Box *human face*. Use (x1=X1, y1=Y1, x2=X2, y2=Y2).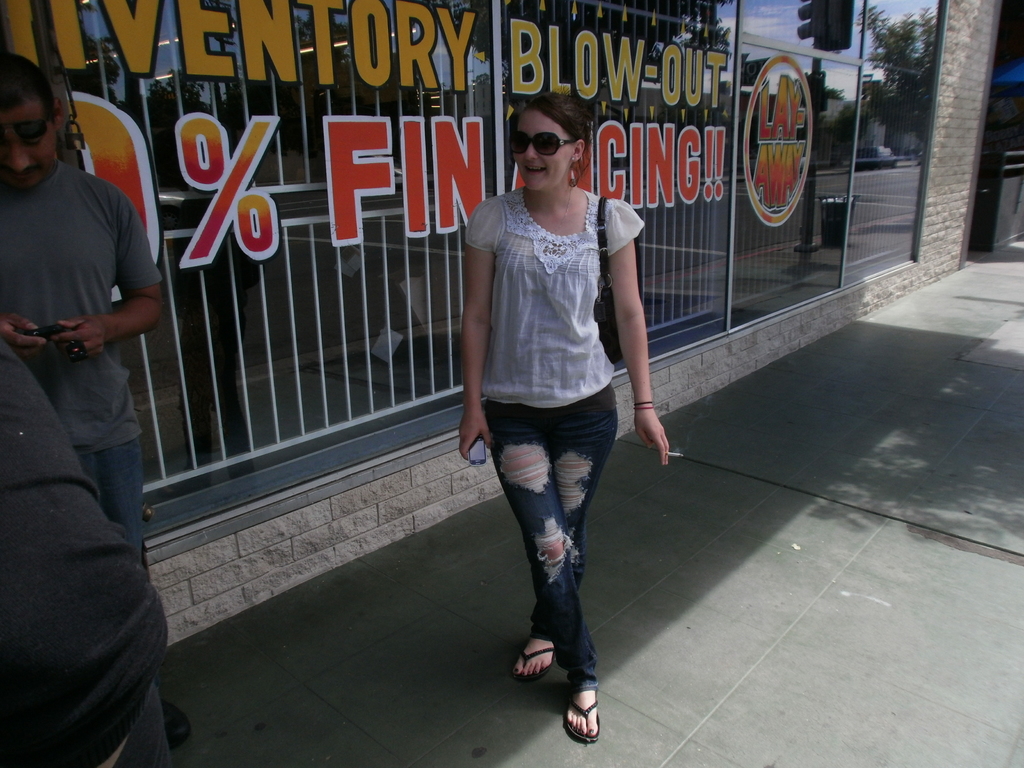
(x1=2, y1=100, x2=60, y2=191).
